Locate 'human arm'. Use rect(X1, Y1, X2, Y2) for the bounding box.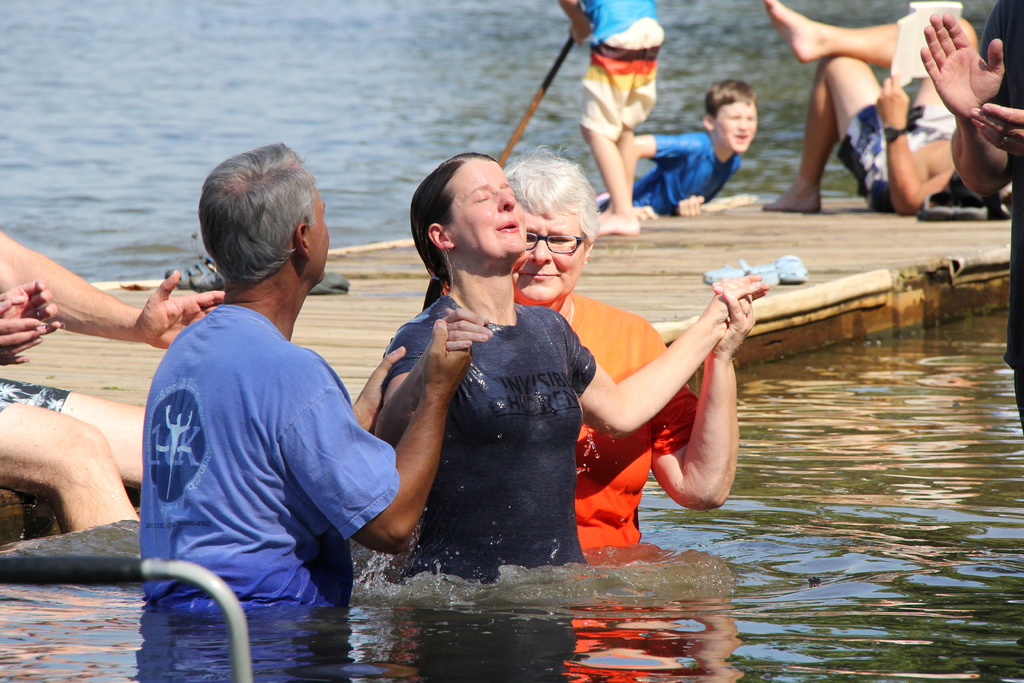
rect(0, 228, 238, 342).
